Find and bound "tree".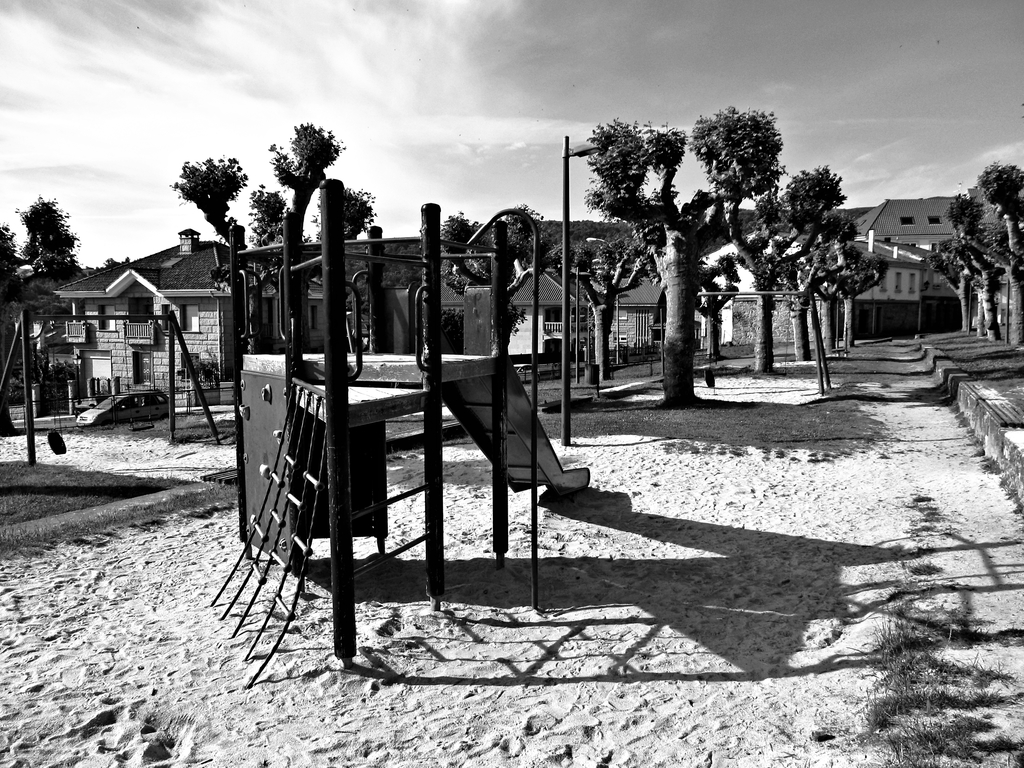
Bound: {"left": 973, "top": 159, "right": 1023, "bottom": 351}.
